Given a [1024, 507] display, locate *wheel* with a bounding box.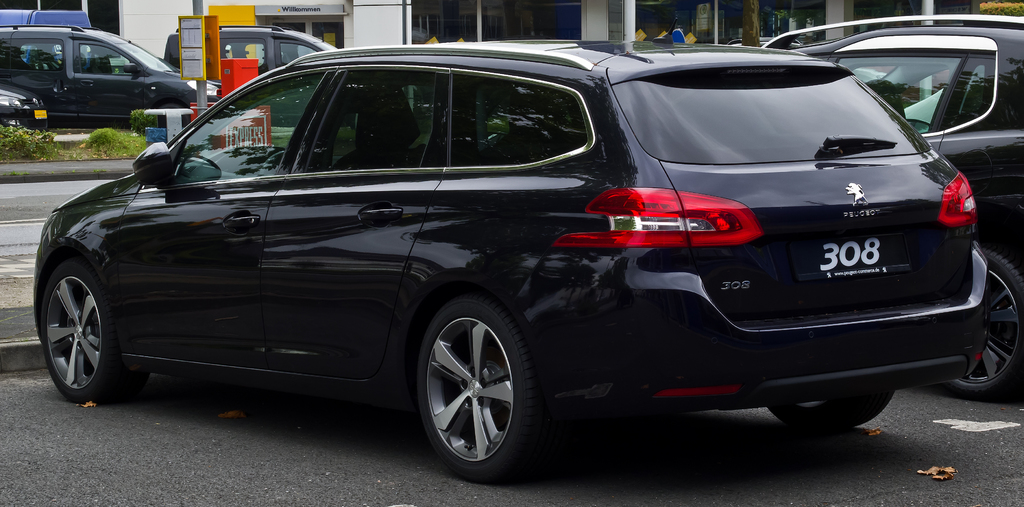
Located: bbox=[410, 294, 538, 487].
